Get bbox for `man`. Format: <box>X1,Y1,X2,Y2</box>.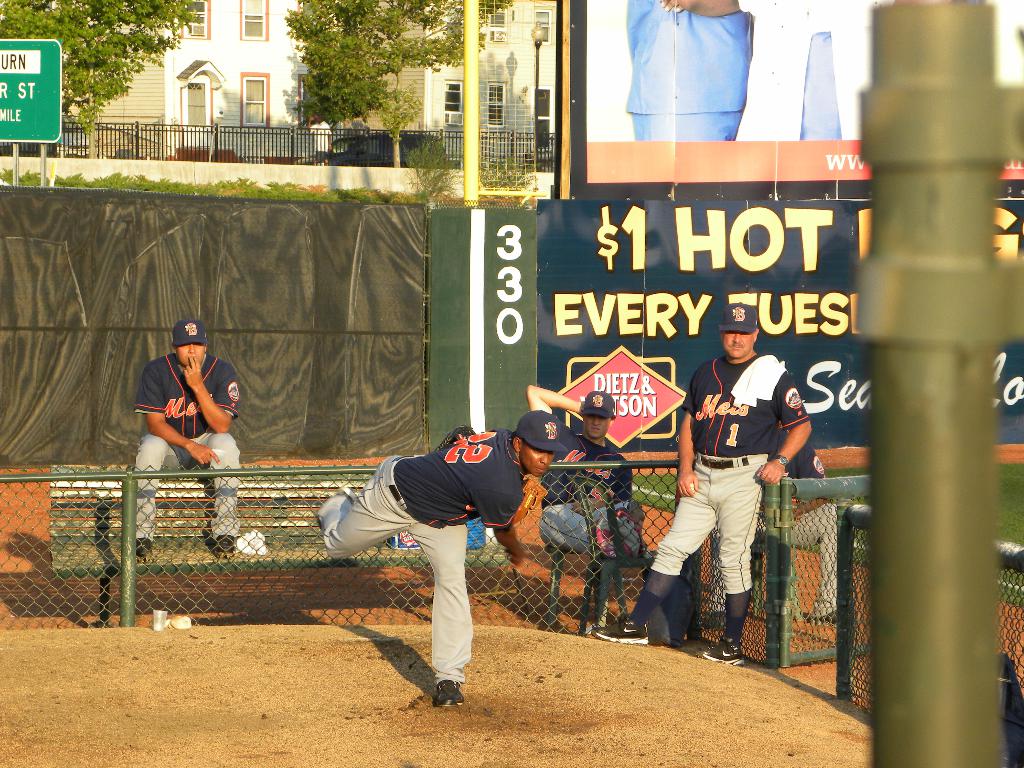
<box>694,431,847,630</box>.
